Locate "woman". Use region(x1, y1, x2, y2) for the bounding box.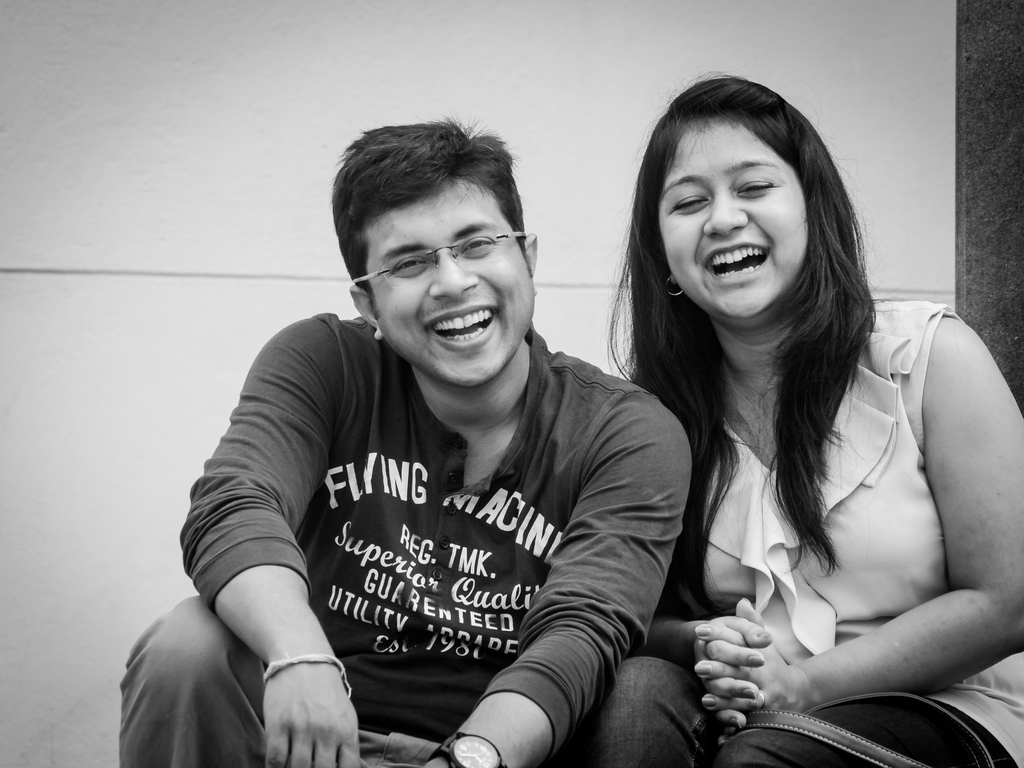
region(576, 66, 1023, 767).
